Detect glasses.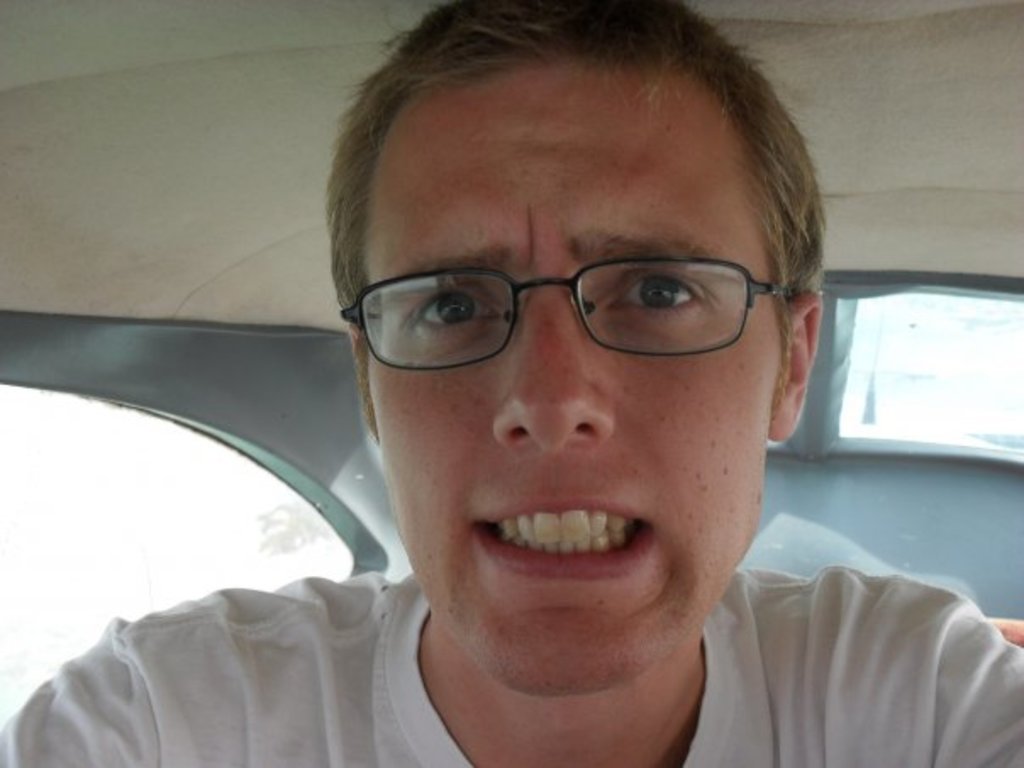
Detected at Rect(337, 259, 804, 368).
